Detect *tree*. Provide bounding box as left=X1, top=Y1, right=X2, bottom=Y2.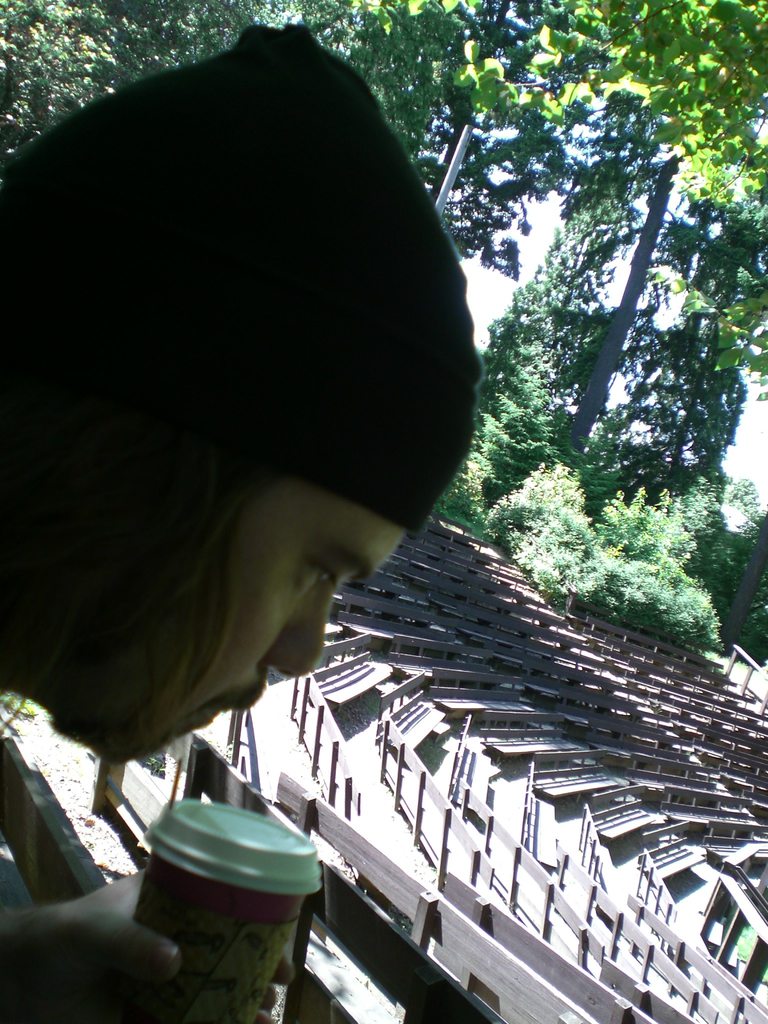
left=0, top=0, right=484, bottom=170.
